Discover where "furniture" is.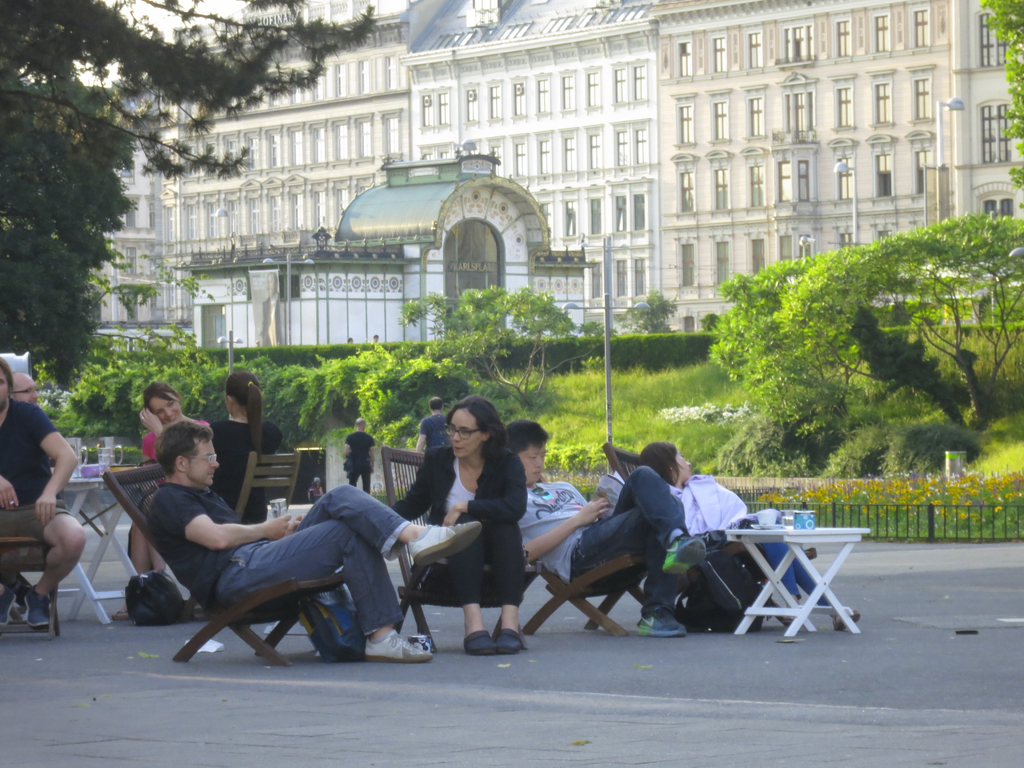
Discovered at (49, 463, 141, 627).
